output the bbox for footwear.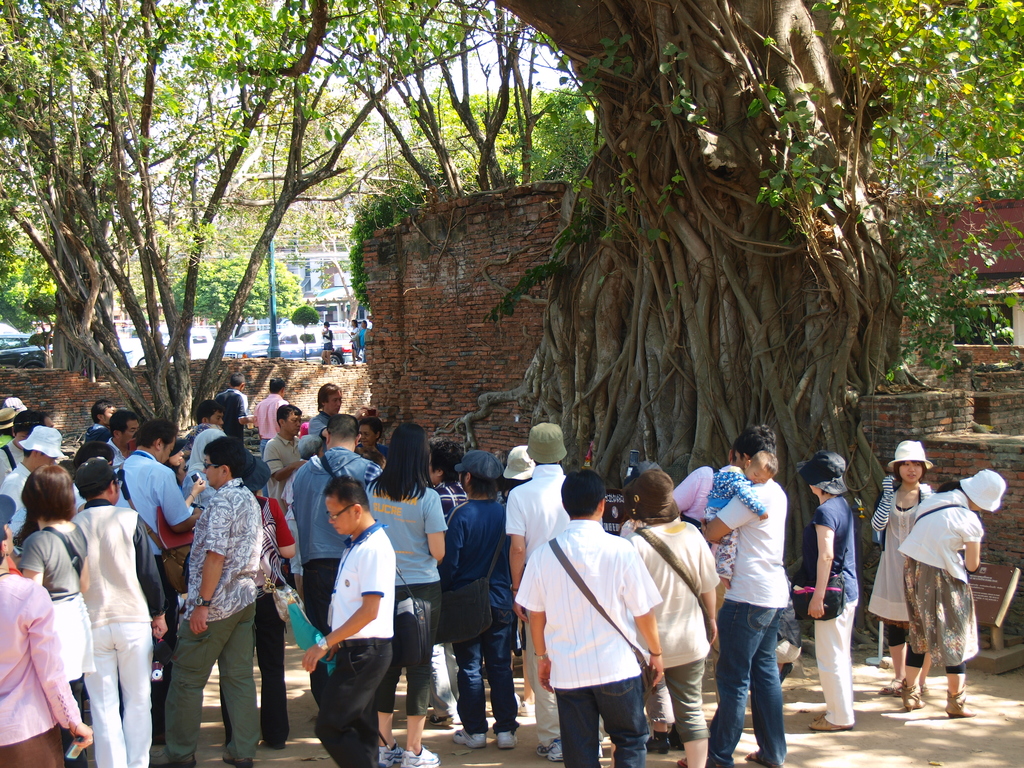
{"left": 429, "top": 713, "right": 460, "bottom": 722}.
